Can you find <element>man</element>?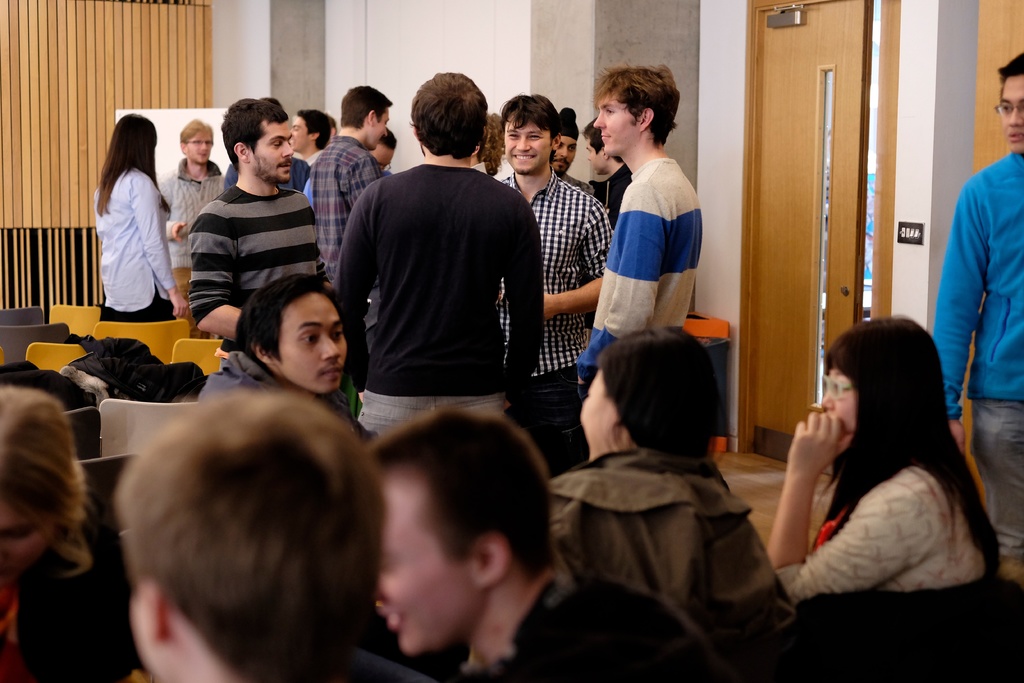
Yes, bounding box: 364/407/728/682.
